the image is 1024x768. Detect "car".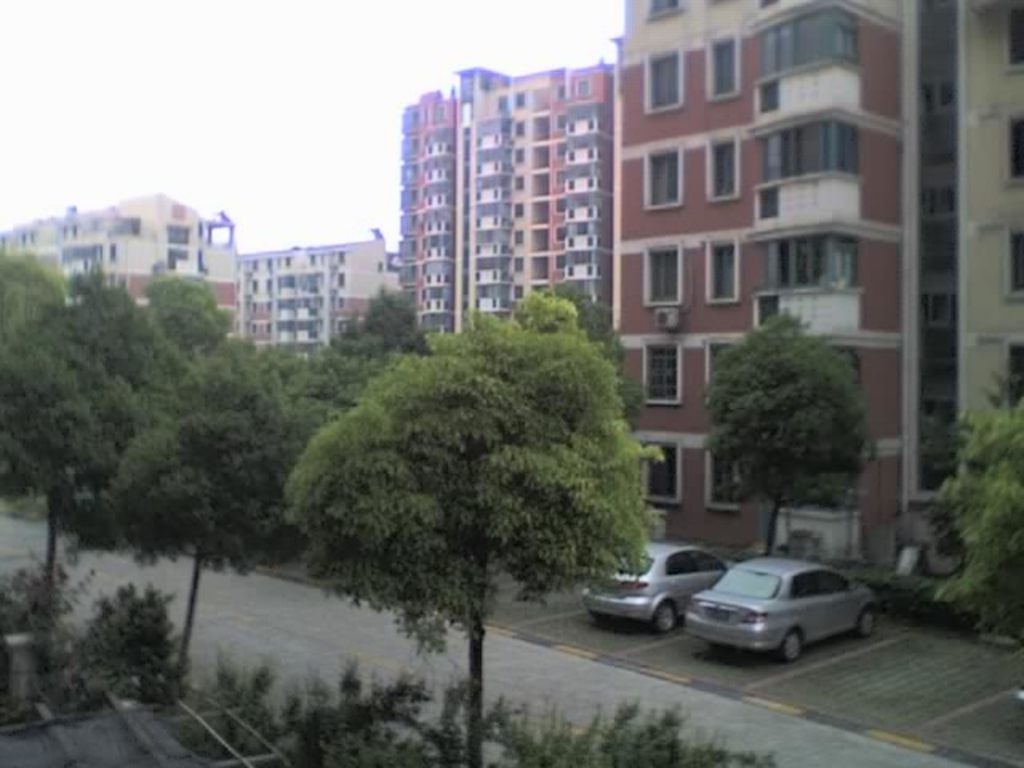
Detection: detection(680, 557, 874, 638).
